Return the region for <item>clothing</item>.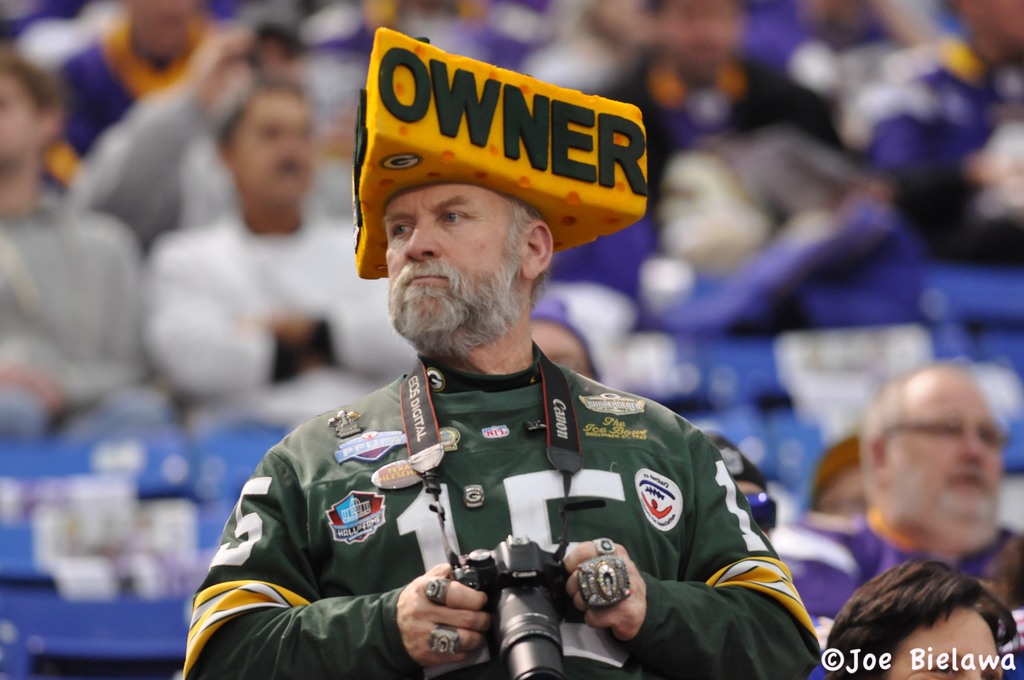
(x1=43, y1=17, x2=220, y2=190).
